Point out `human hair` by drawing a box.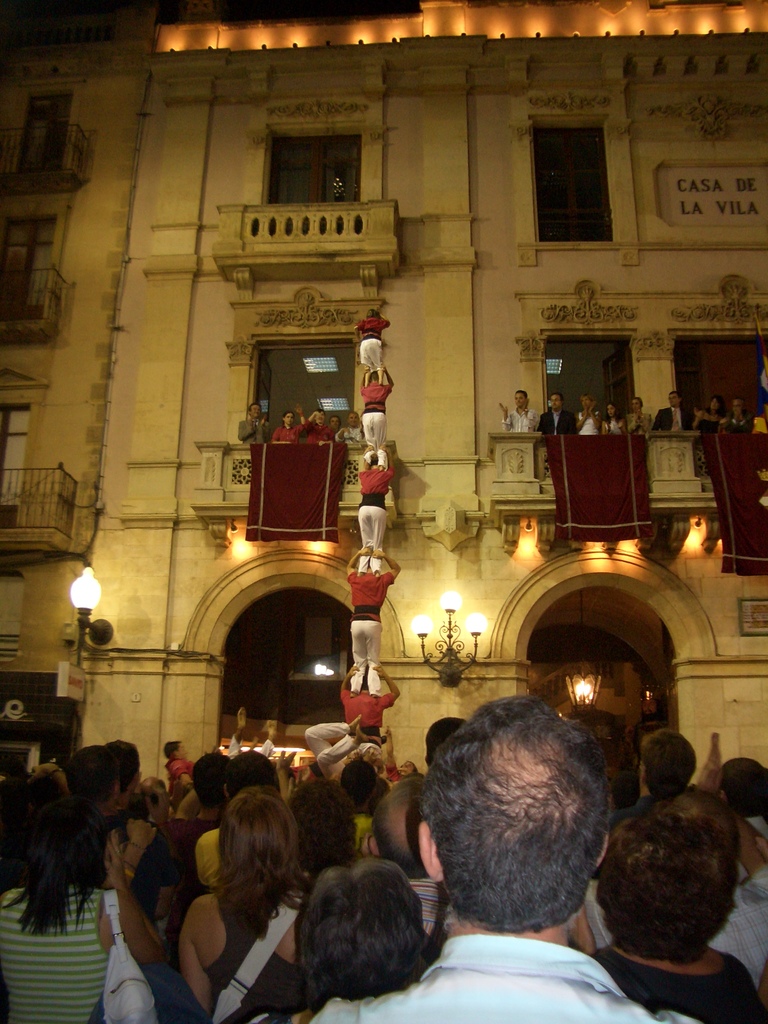
<bbox>244, 404, 260, 416</bbox>.
